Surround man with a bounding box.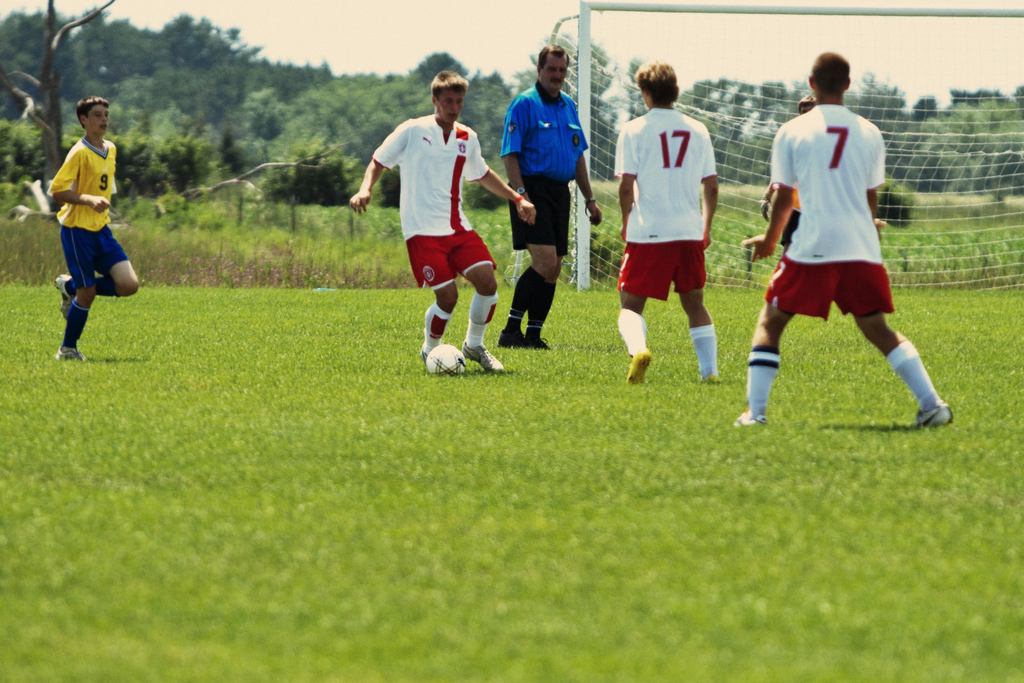
739 43 941 439.
